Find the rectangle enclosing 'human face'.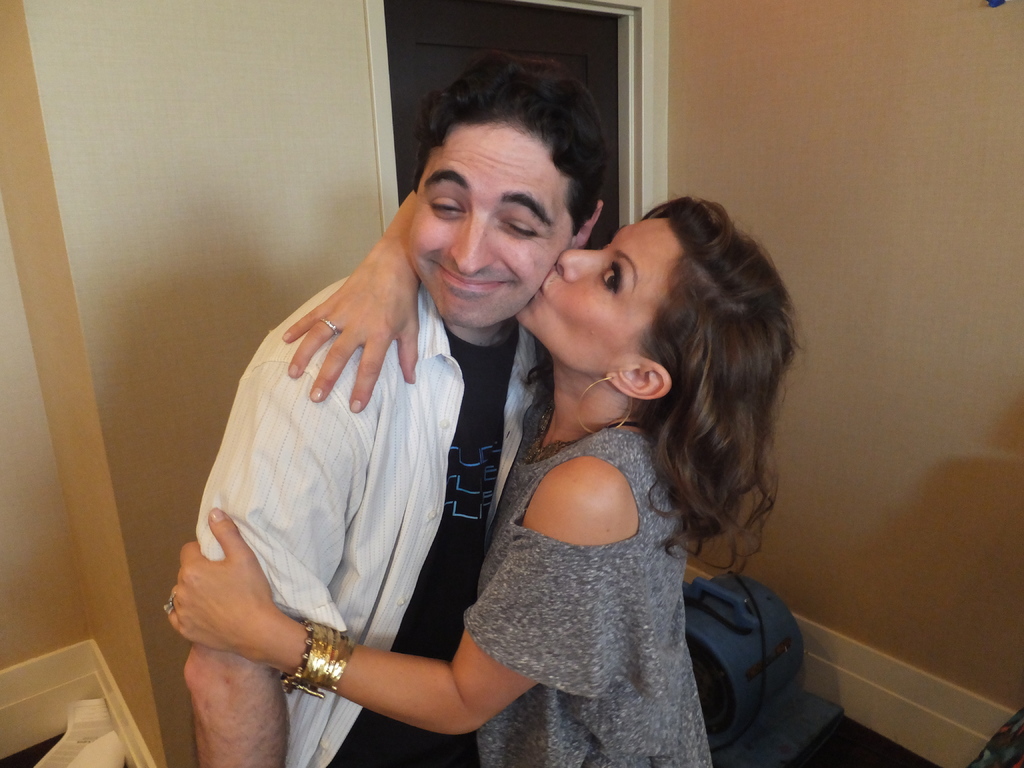
Rect(404, 112, 572, 328).
